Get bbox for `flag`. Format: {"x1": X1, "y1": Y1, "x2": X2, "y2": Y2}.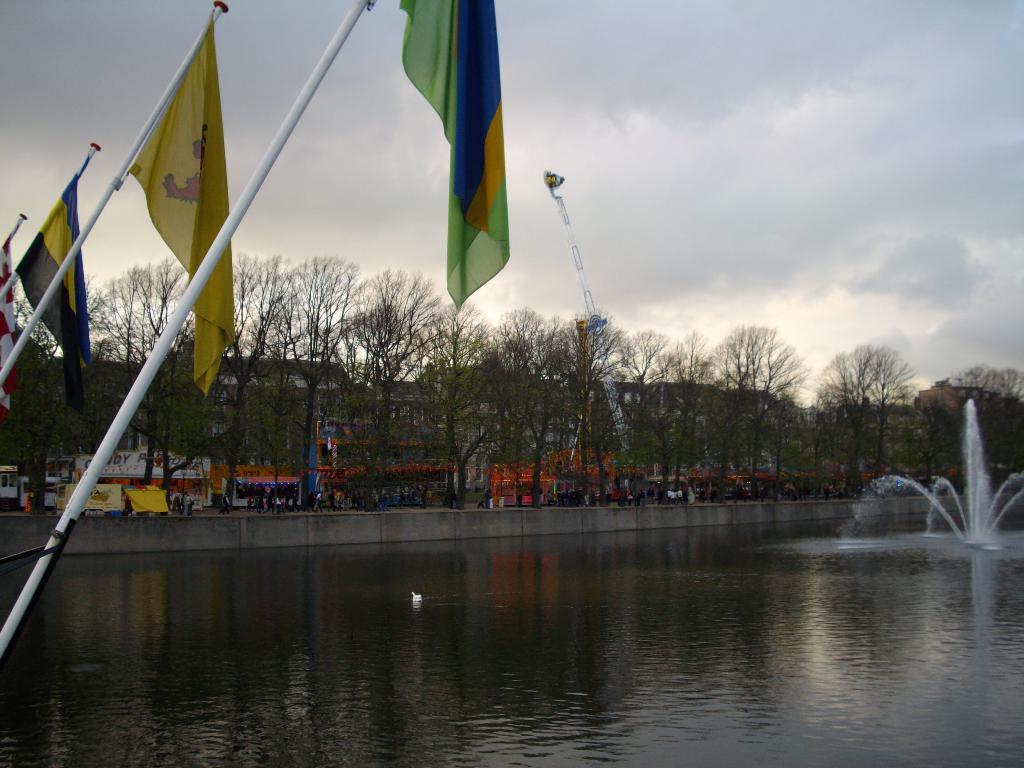
{"x1": 115, "y1": 15, "x2": 236, "y2": 396}.
